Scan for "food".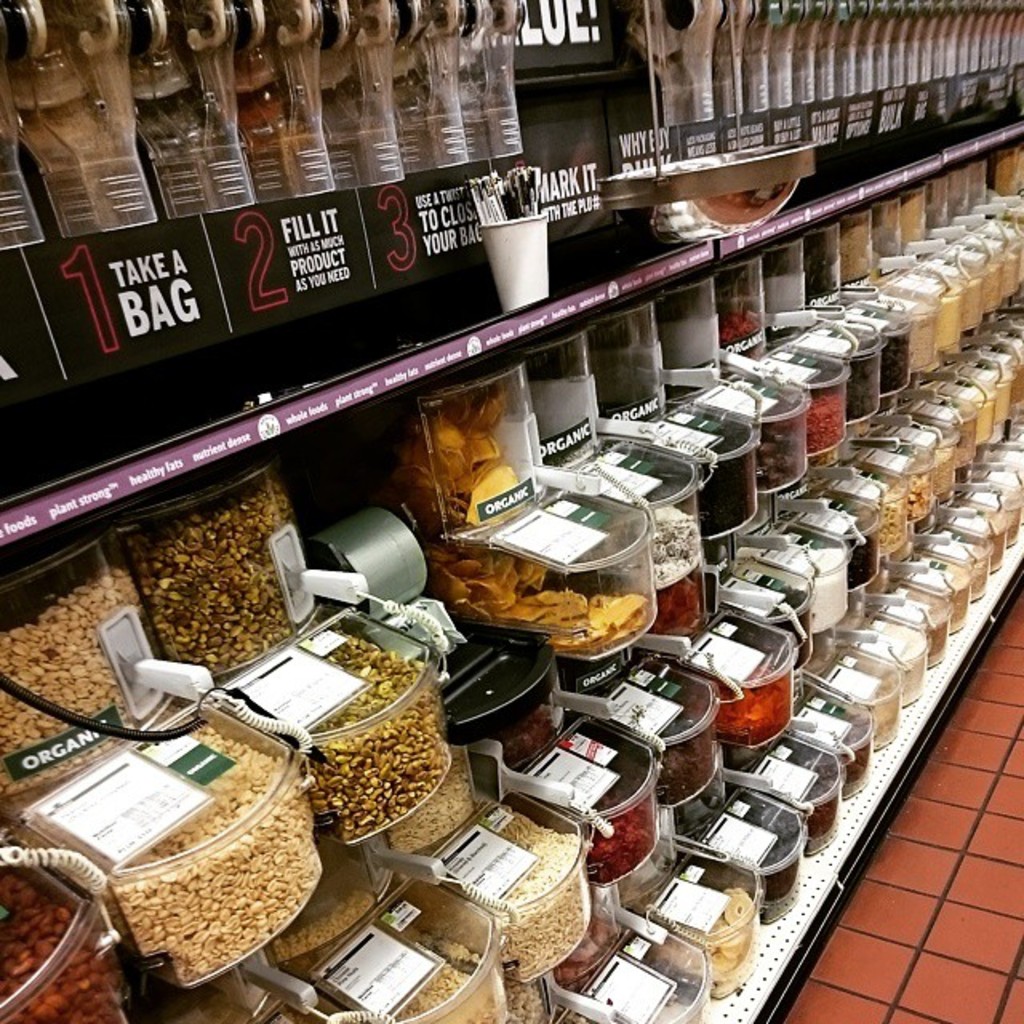
Scan result: (x1=459, y1=808, x2=587, y2=978).
